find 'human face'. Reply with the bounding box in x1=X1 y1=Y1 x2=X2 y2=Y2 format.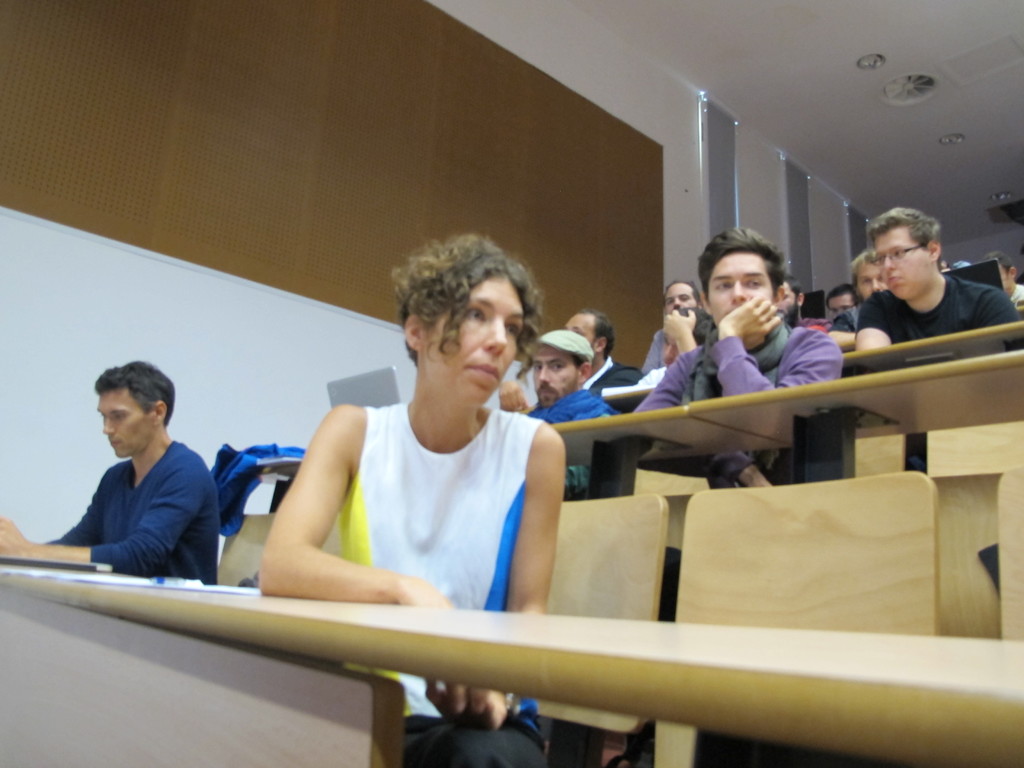
x1=533 y1=349 x2=580 y2=404.
